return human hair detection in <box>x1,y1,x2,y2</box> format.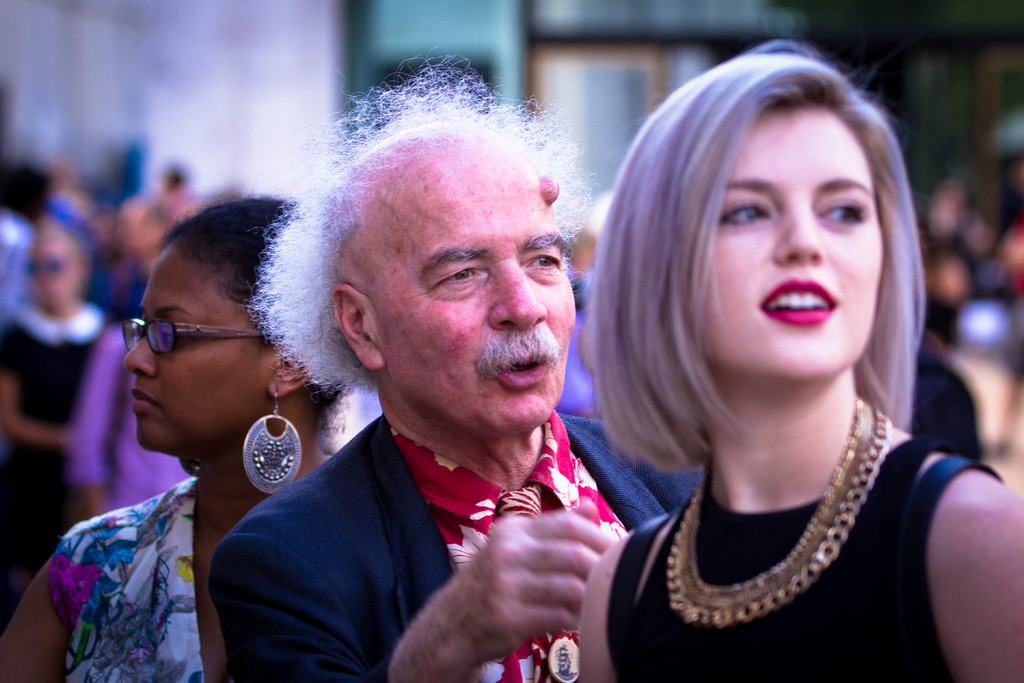
<box>160,178,356,431</box>.
